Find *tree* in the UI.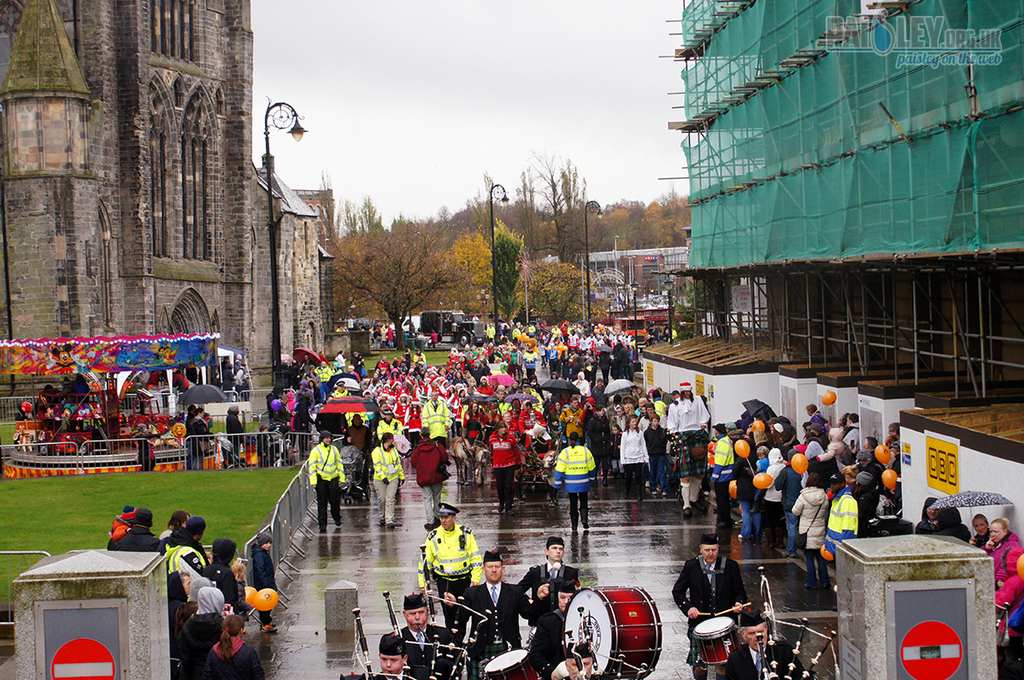
UI element at detection(525, 251, 584, 325).
